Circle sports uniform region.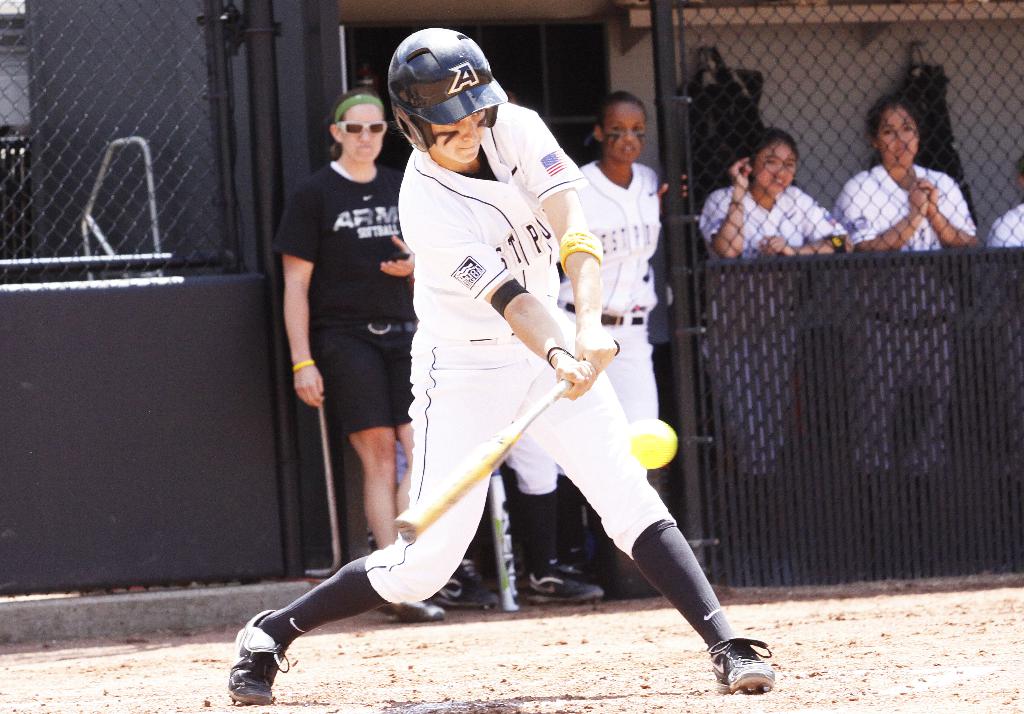
Region: (555,160,664,484).
